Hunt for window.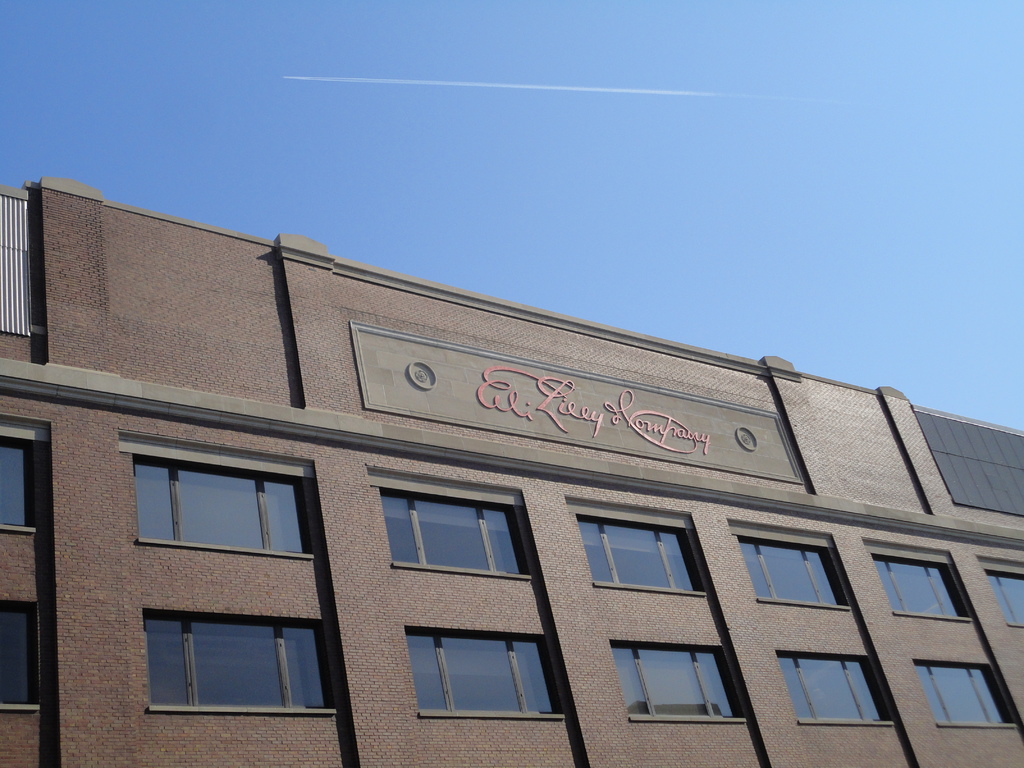
Hunted down at detection(408, 626, 566, 717).
